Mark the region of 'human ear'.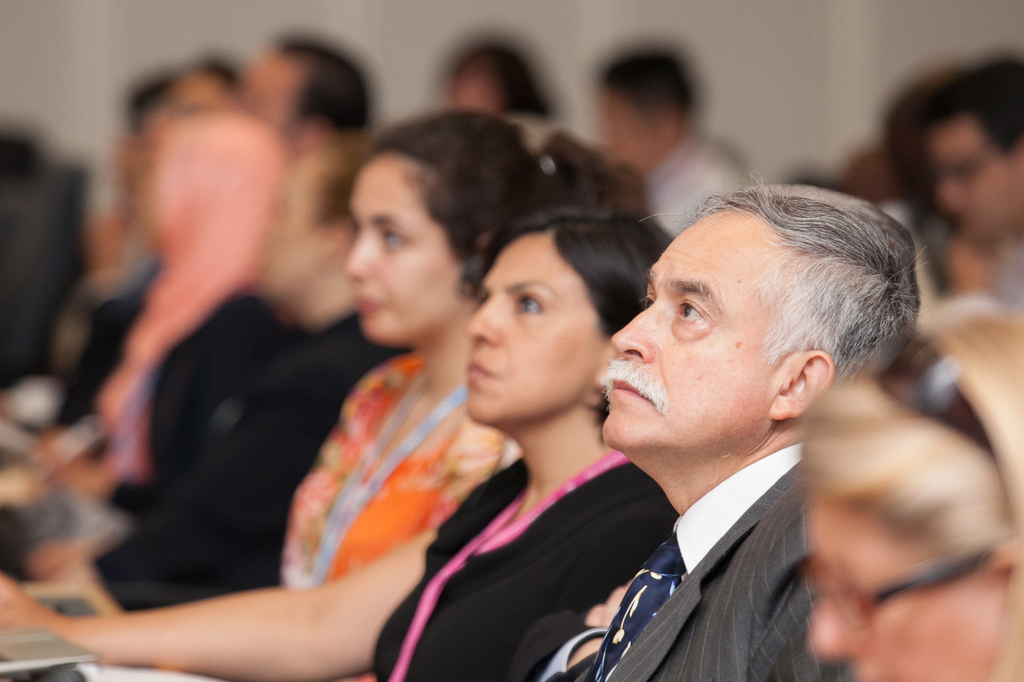
Region: locate(769, 352, 834, 418).
